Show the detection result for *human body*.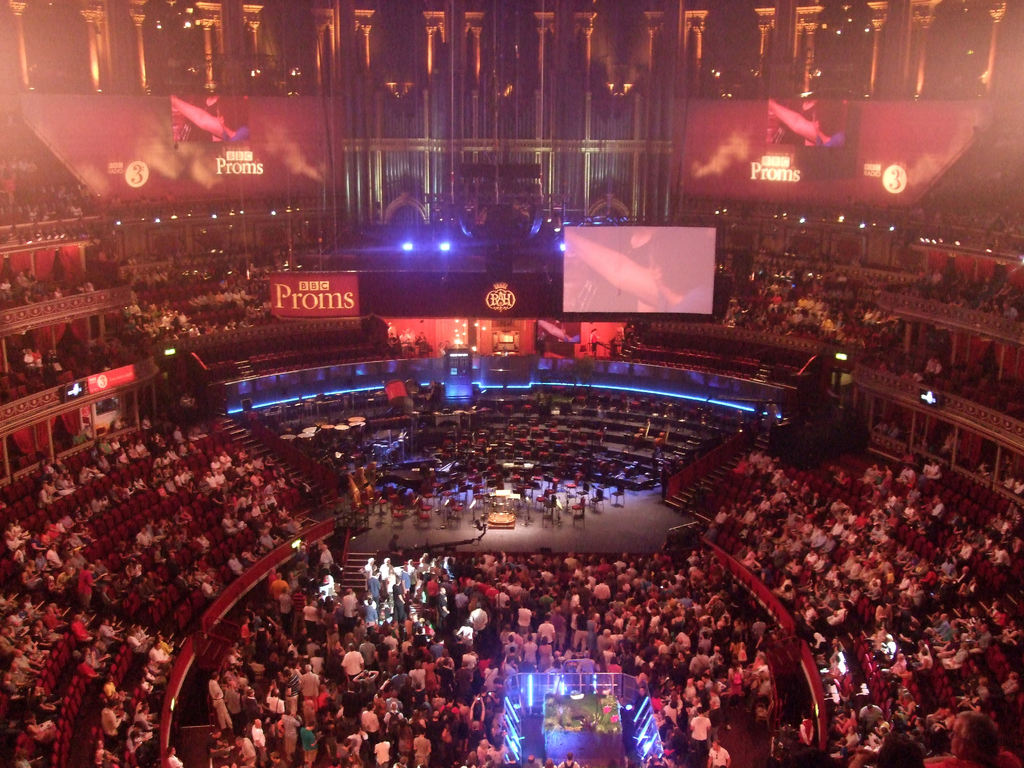
799, 709, 816, 745.
